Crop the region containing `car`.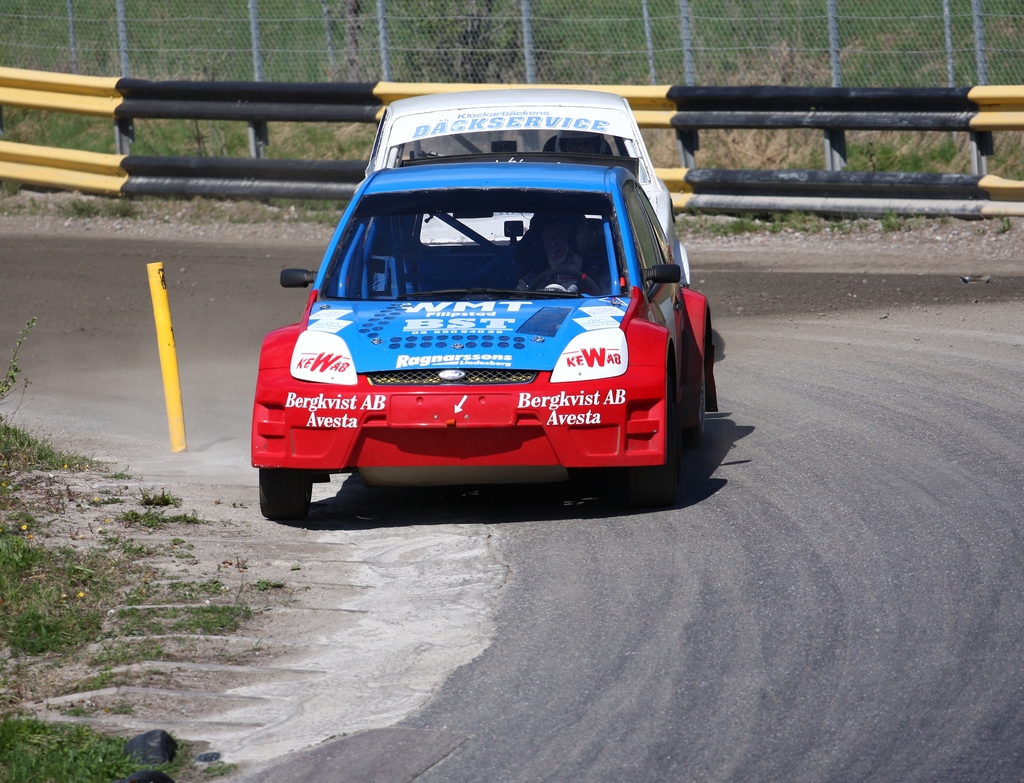
Crop region: (364, 90, 687, 288).
